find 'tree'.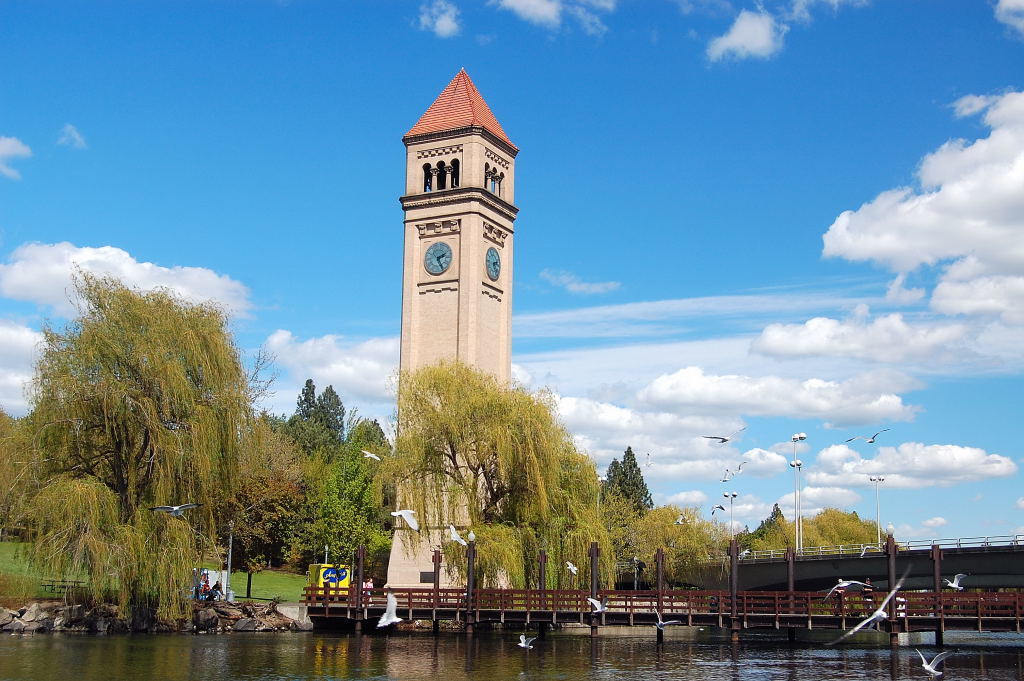
rect(306, 385, 347, 456).
